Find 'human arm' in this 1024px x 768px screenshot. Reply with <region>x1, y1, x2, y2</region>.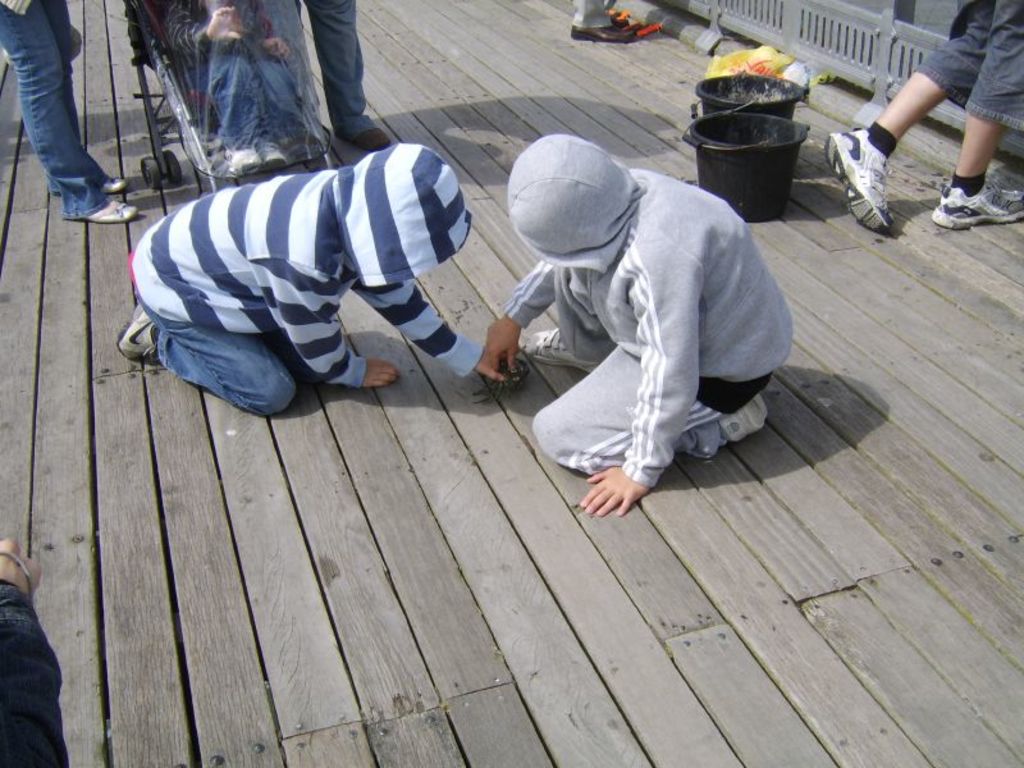
<region>163, 0, 248, 49</region>.
